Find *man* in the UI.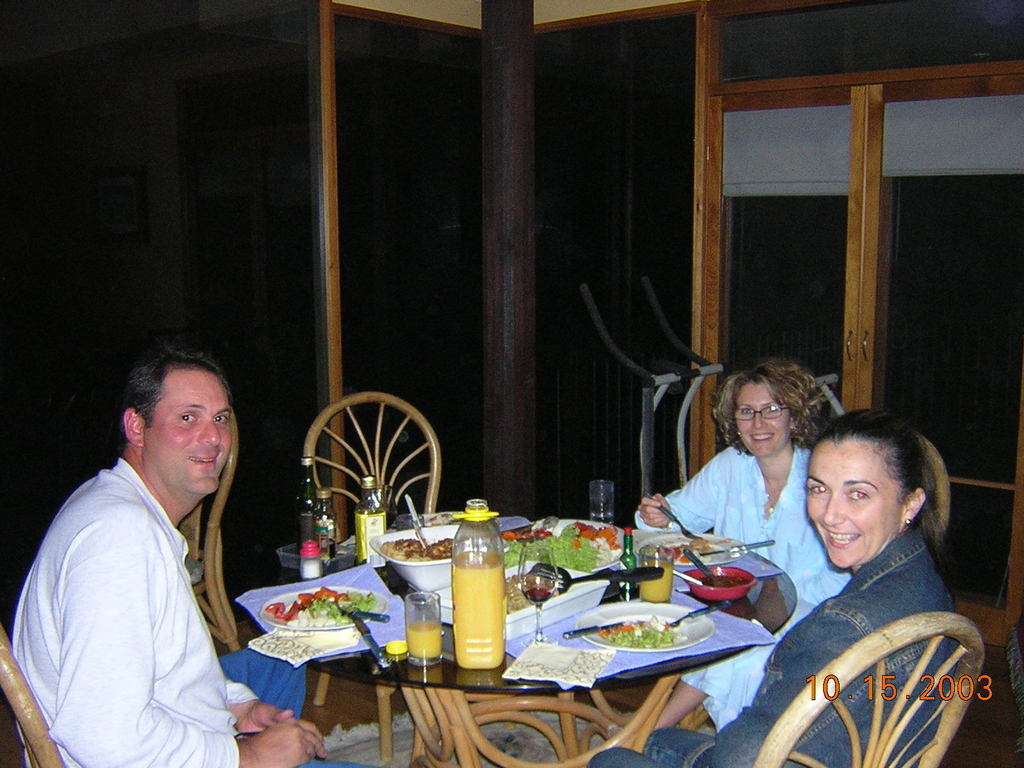
UI element at pyautogui.locateOnScreen(0, 351, 359, 767).
